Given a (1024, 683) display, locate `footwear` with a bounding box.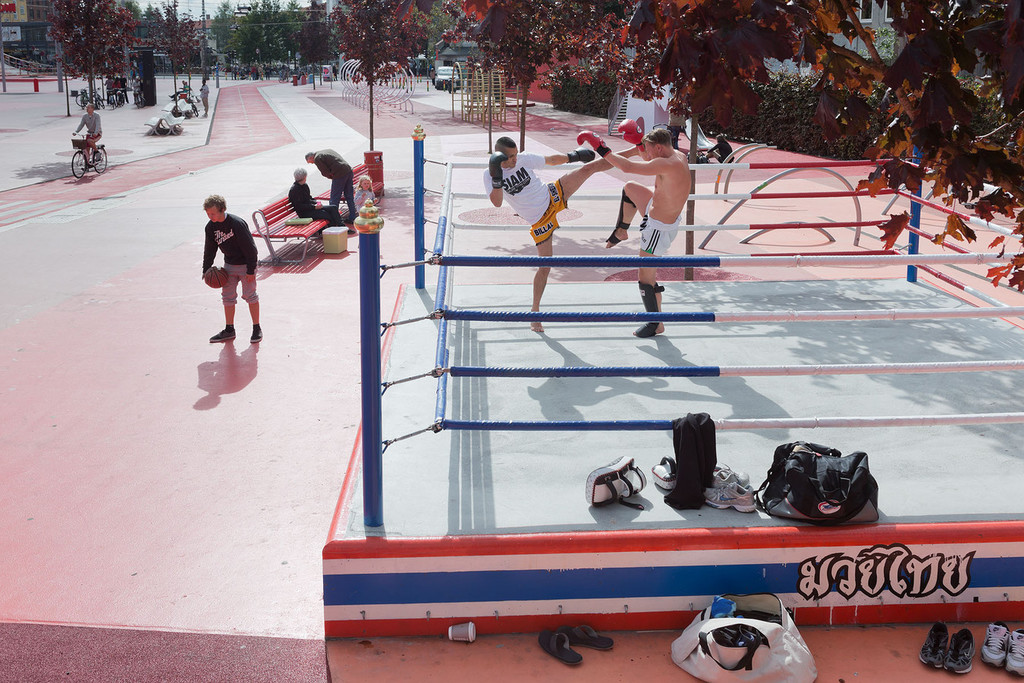
Located: l=251, t=323, r=264, b=340.
